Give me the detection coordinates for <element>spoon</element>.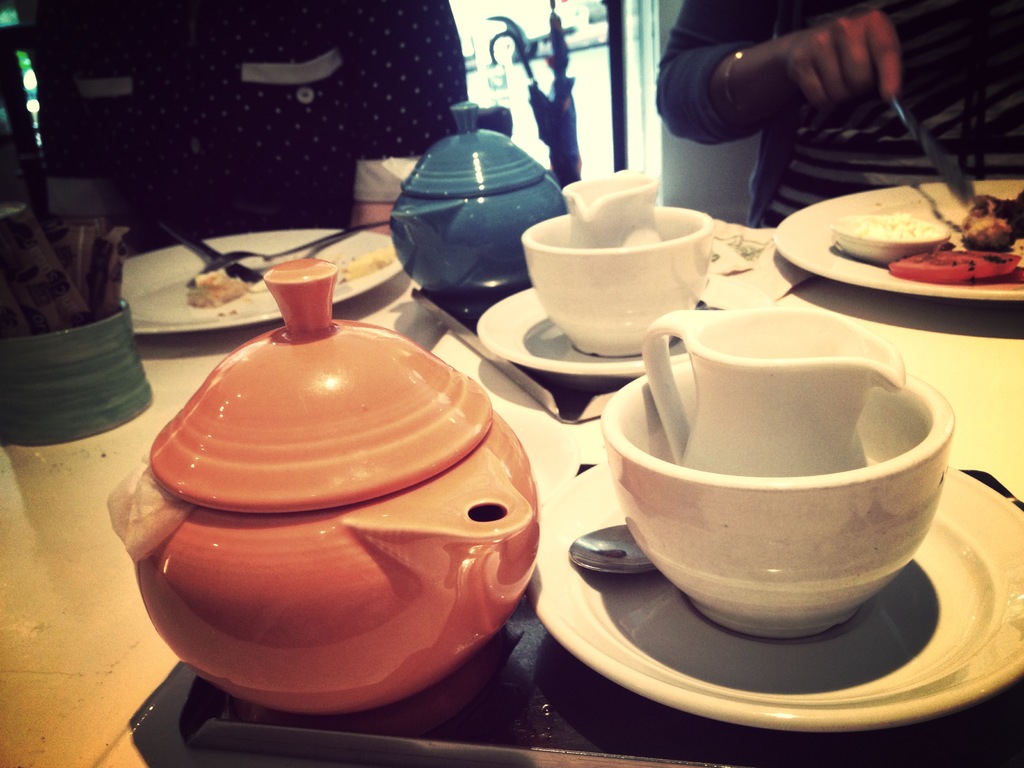
(left=566, top=523, right=649, bottom=573).
